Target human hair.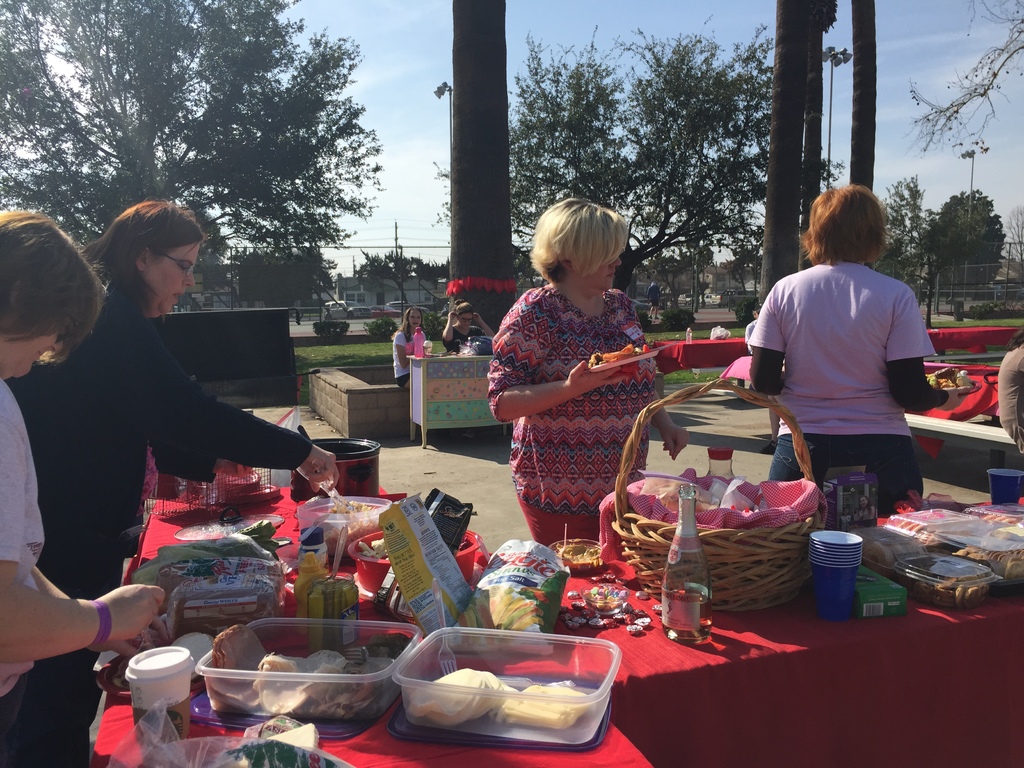
Target region: detection(79, 195, 209, 319).
